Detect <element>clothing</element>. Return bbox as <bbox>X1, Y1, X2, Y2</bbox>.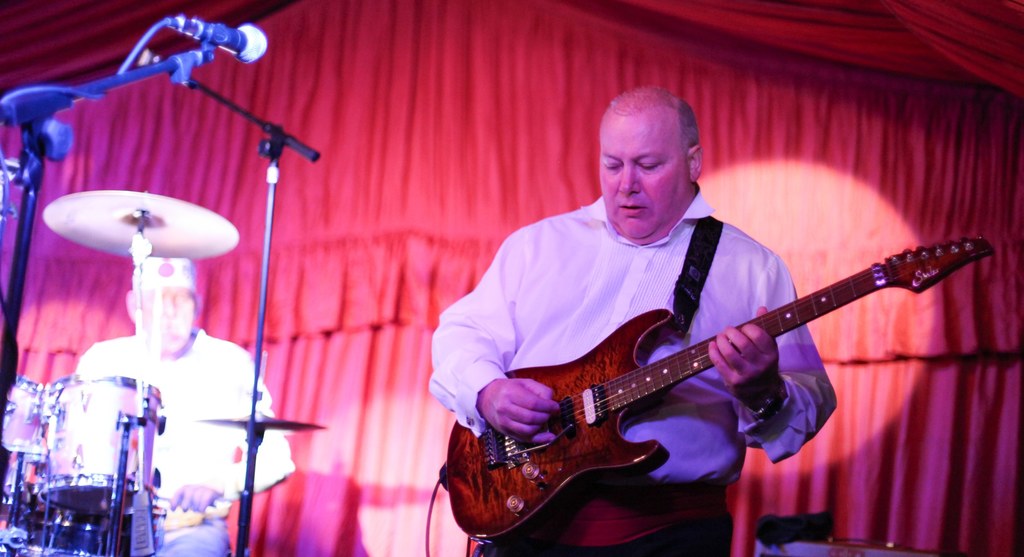
<bbox>57, 322, 294, 556</bbox>.
